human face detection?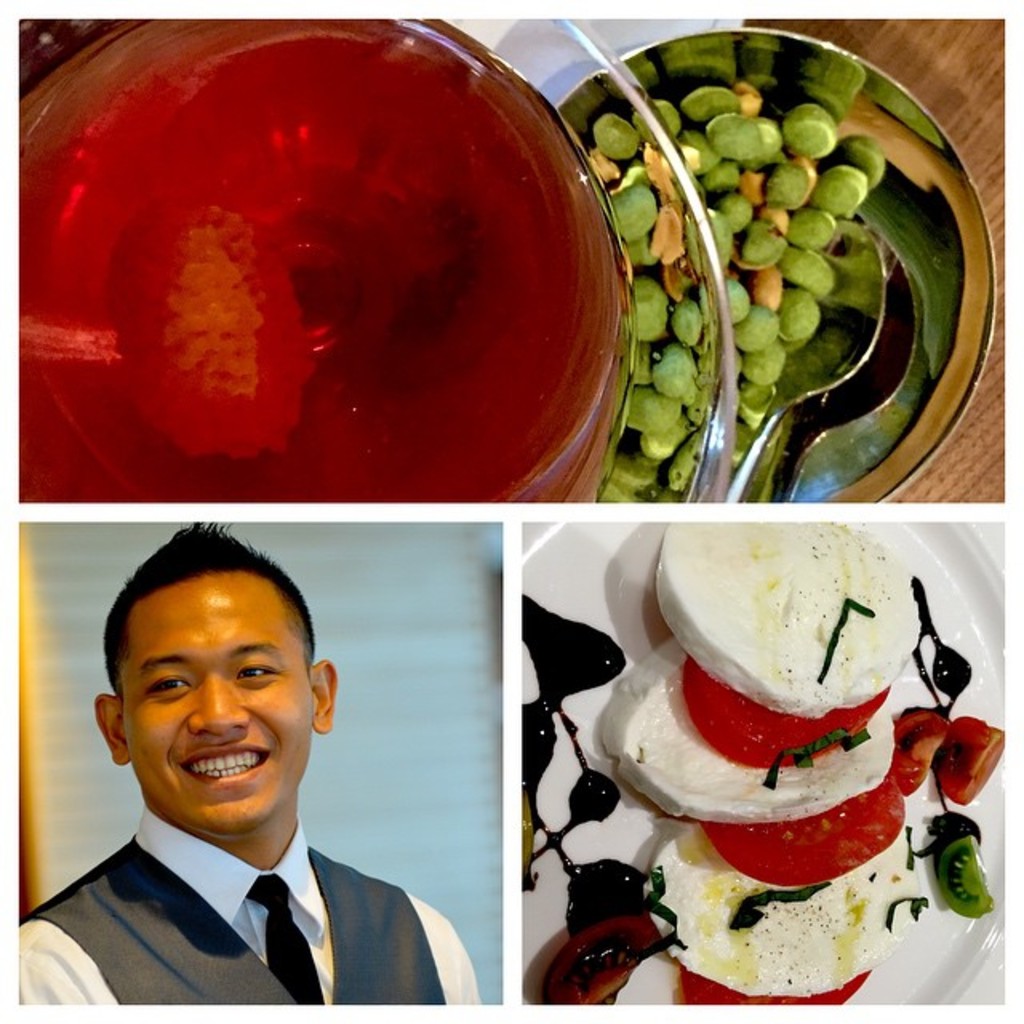
l=123, t=576, r=309, b=827
